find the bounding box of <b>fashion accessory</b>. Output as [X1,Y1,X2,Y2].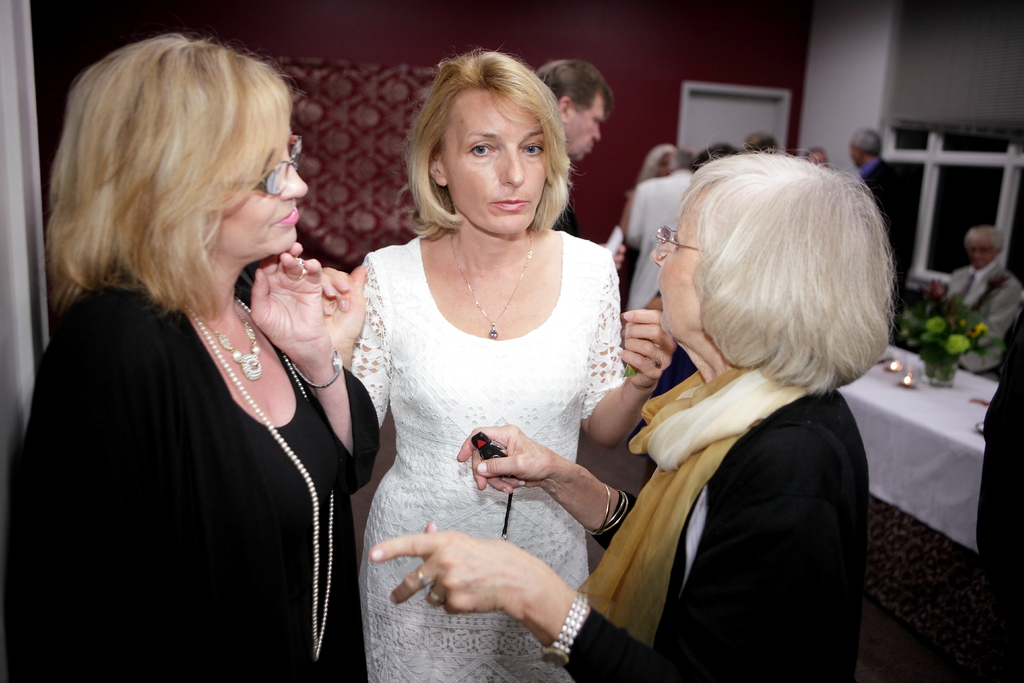
[417,567,434,588].
